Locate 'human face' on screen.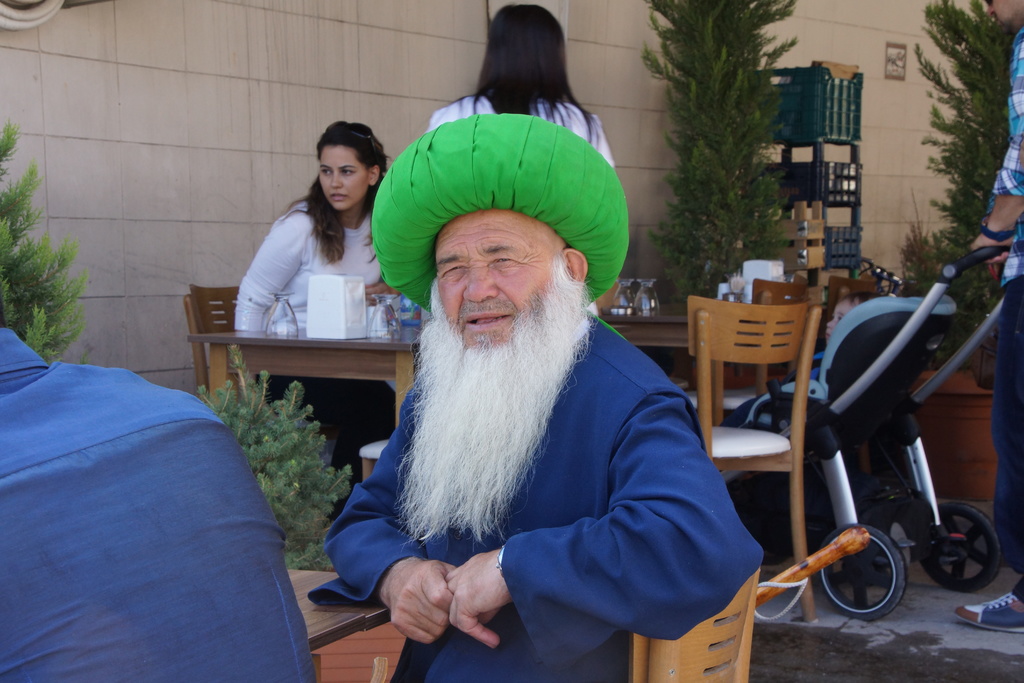
On screen at 430 210 566 350.
